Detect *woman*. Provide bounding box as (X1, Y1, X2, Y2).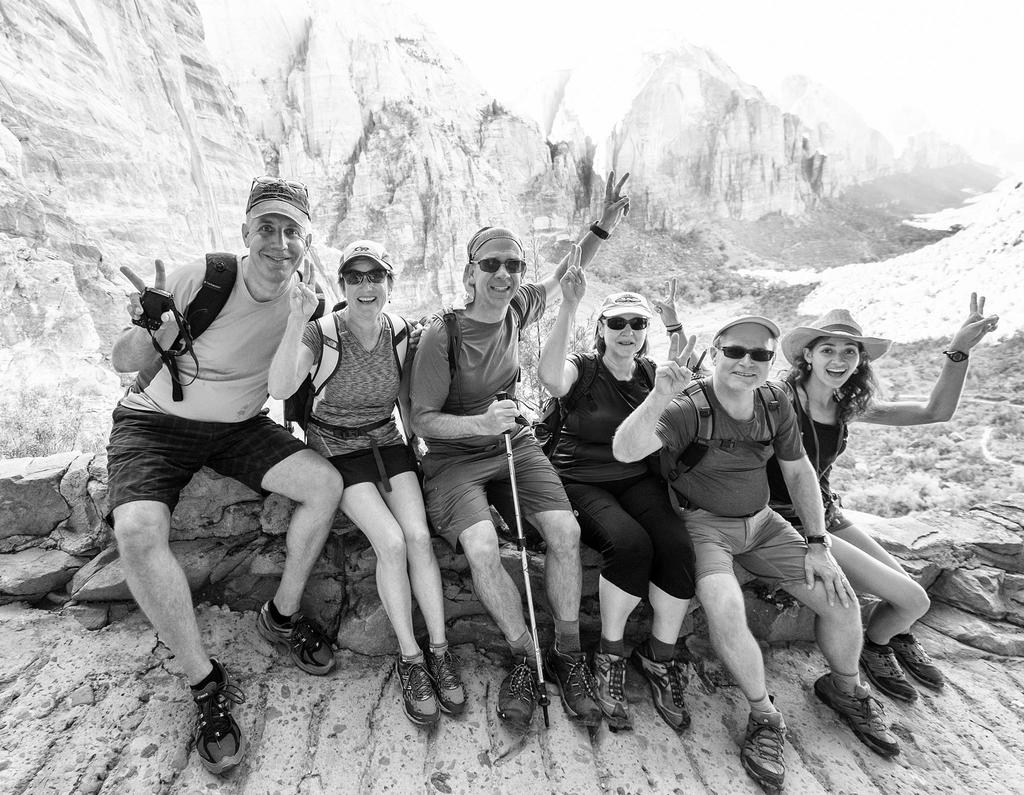
(541, 241, 711, 734).
